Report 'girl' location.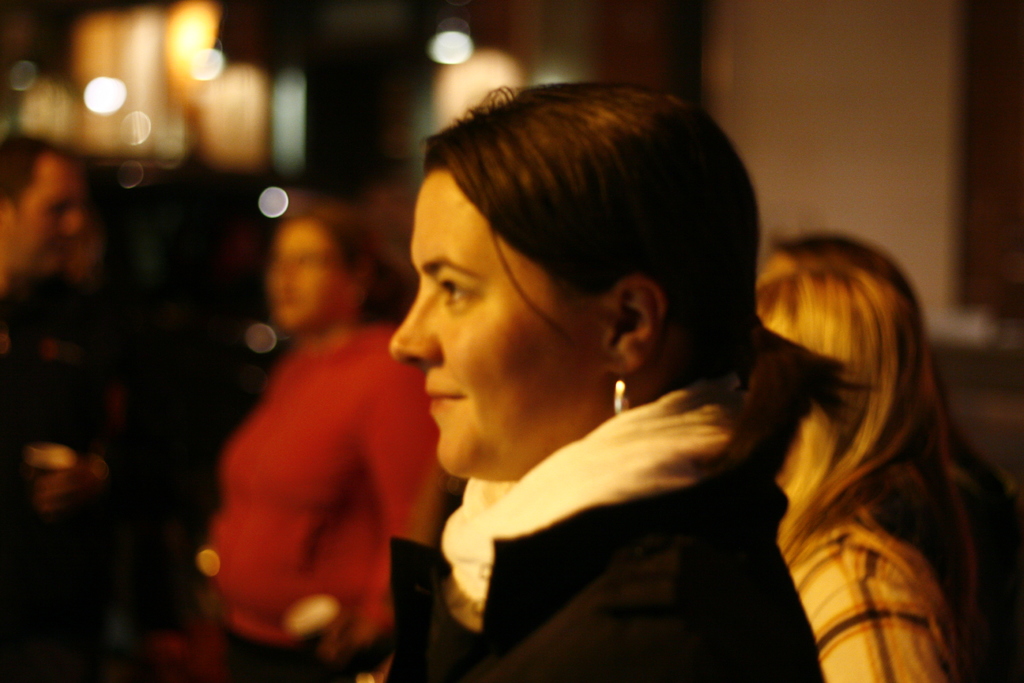
Report: bbox=(360, 76, 870, 682).
